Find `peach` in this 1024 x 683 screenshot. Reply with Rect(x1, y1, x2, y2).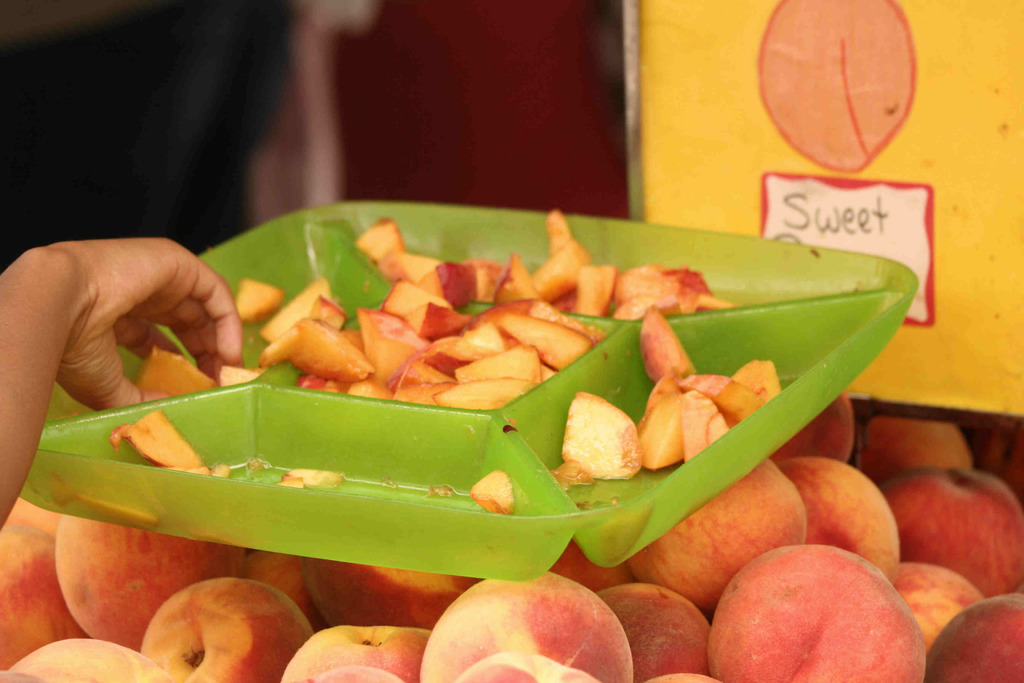
Rect(111, 410, 202, 468).
